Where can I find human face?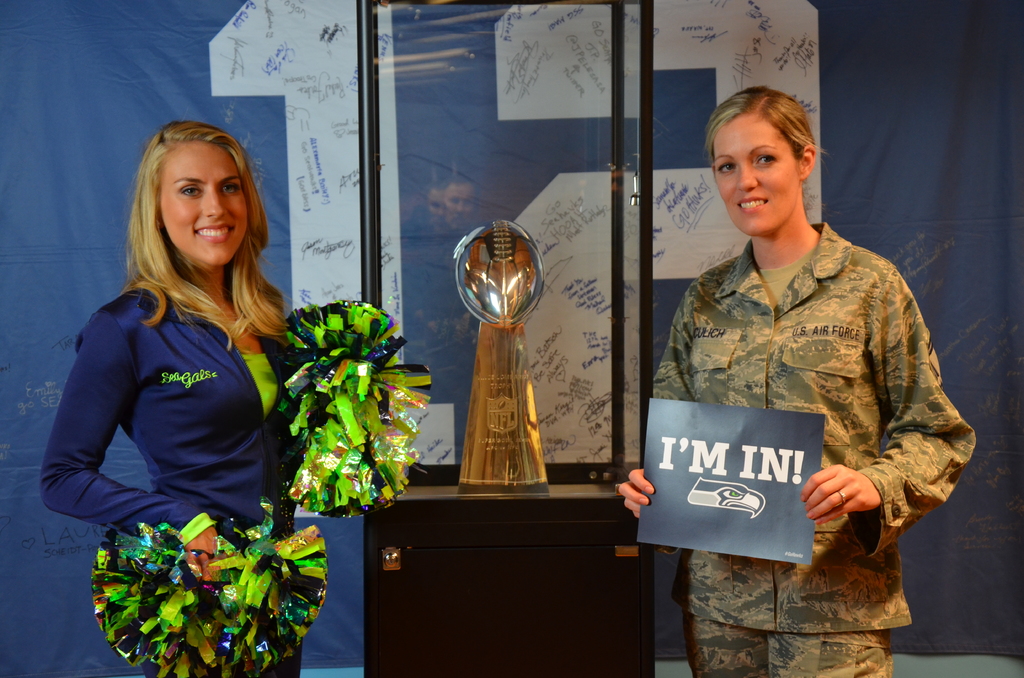
You can find it at detection(159, 142, 245, 267).
